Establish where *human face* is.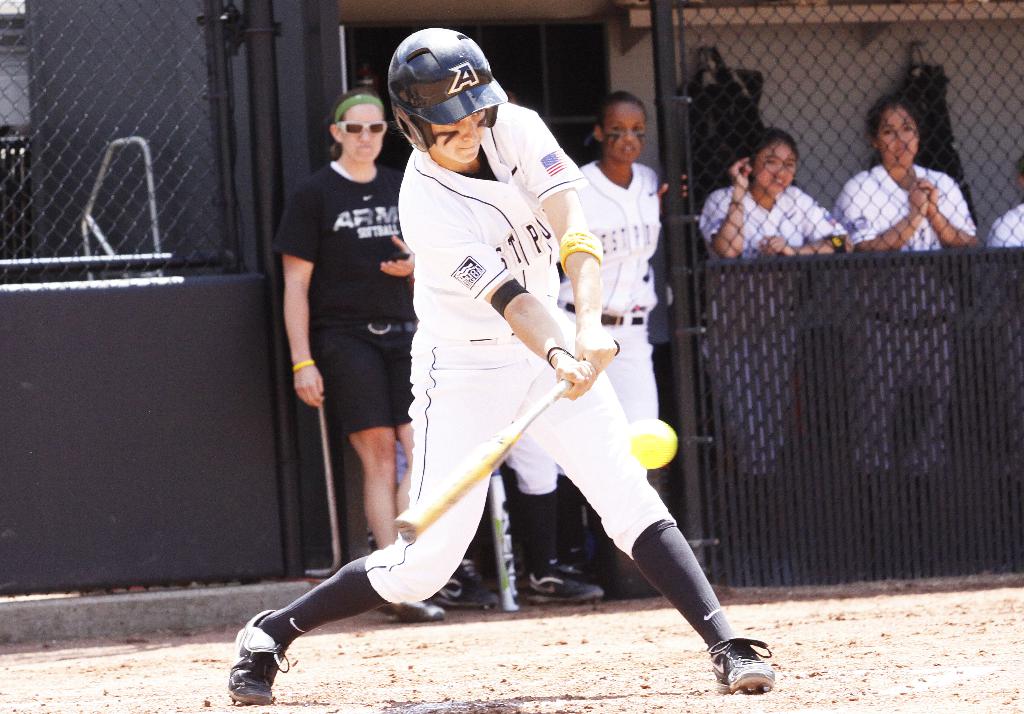
Established at locate(431, 108, 483, 161).
